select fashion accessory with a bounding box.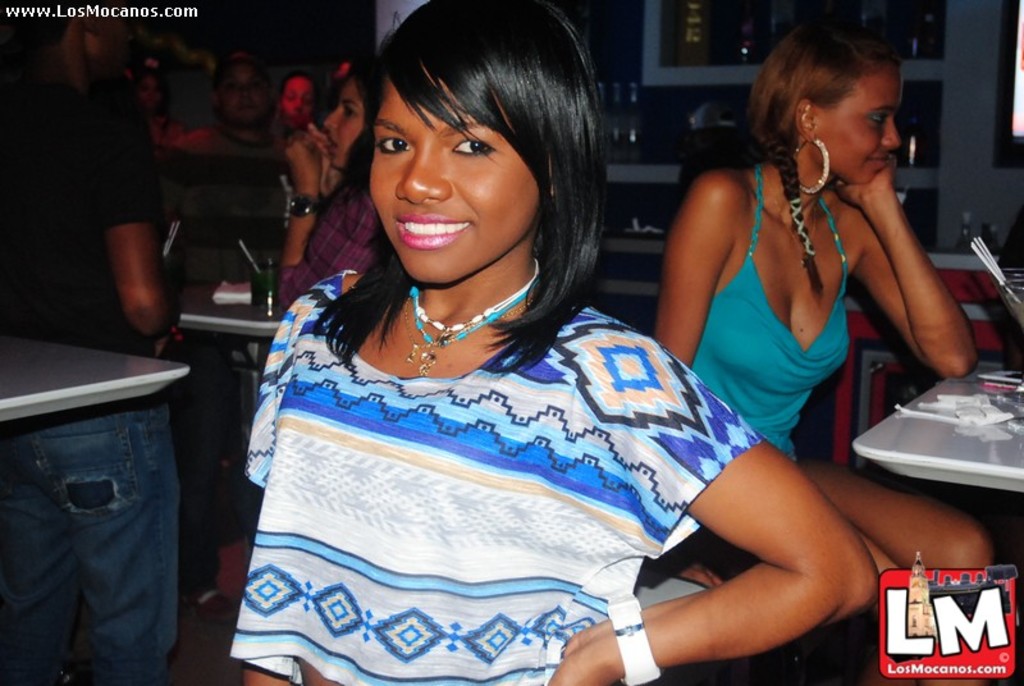
bbox=(765, 164, 822, 267).
